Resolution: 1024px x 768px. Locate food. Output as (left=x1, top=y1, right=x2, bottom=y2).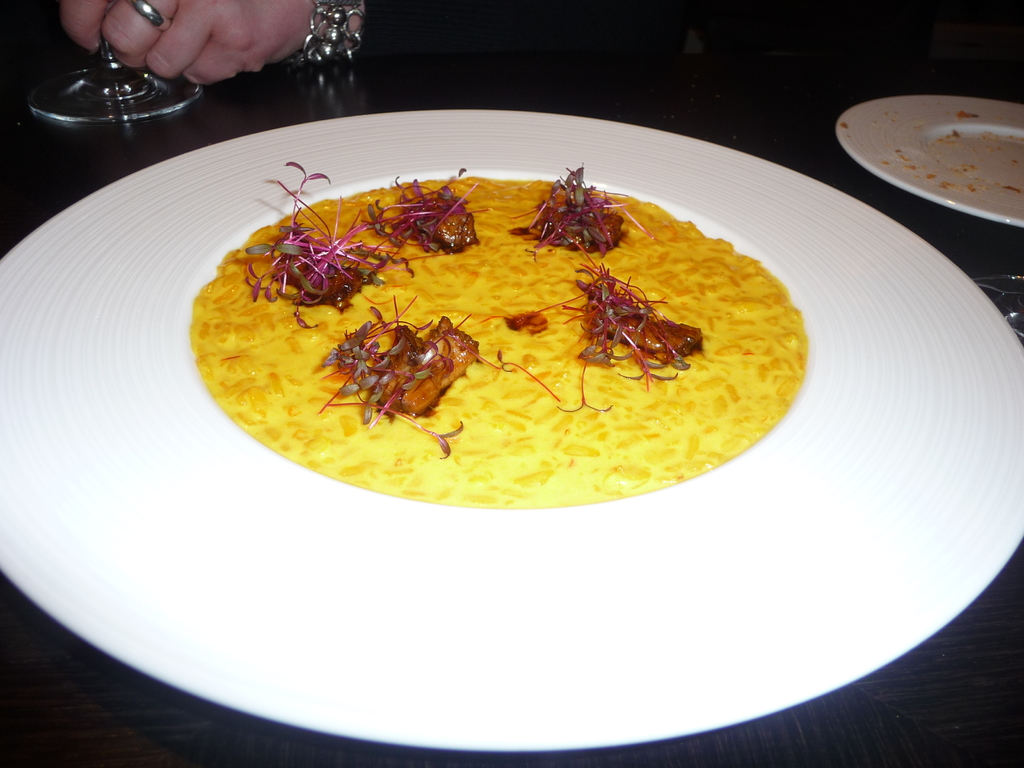
(left=173, top=138, right=827, bottom=527).
